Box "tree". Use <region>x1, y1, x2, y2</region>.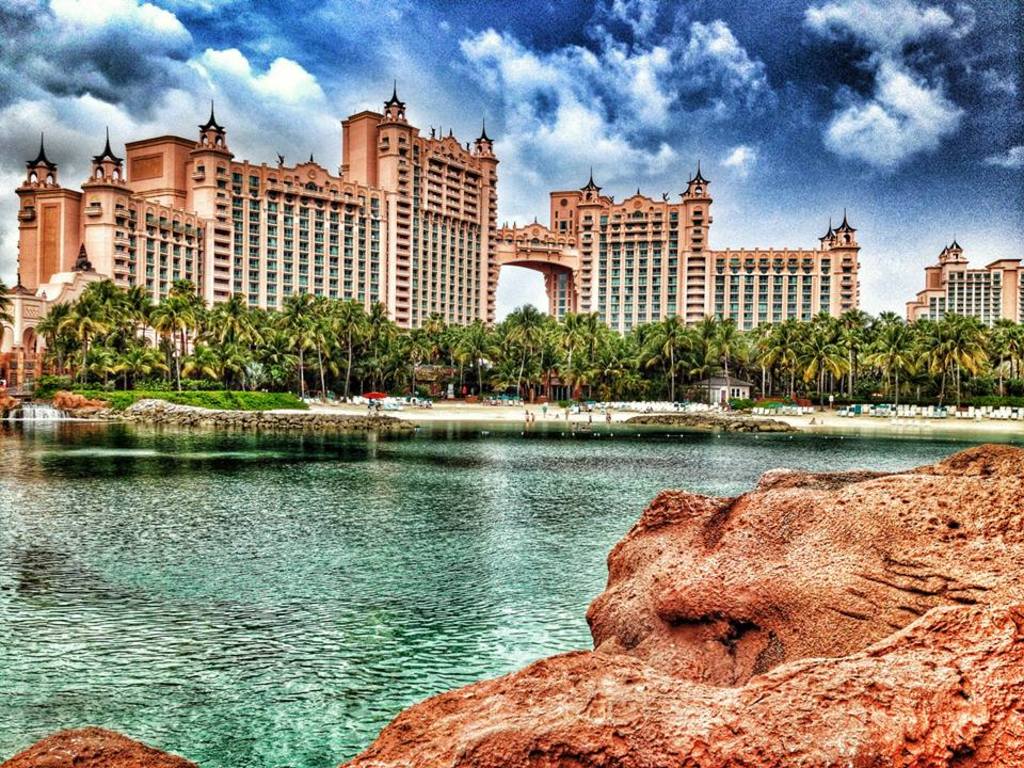
<region>819, 308, 875, 407</region>.
